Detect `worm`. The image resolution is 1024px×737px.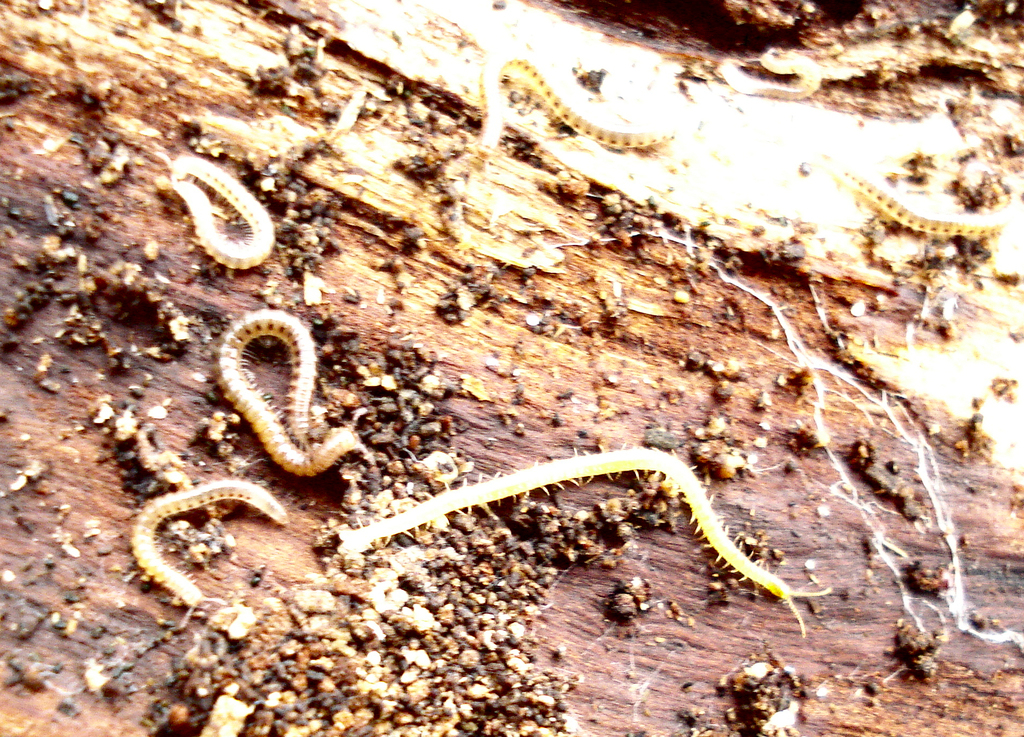
Rect(337, 437, 835, 636).
